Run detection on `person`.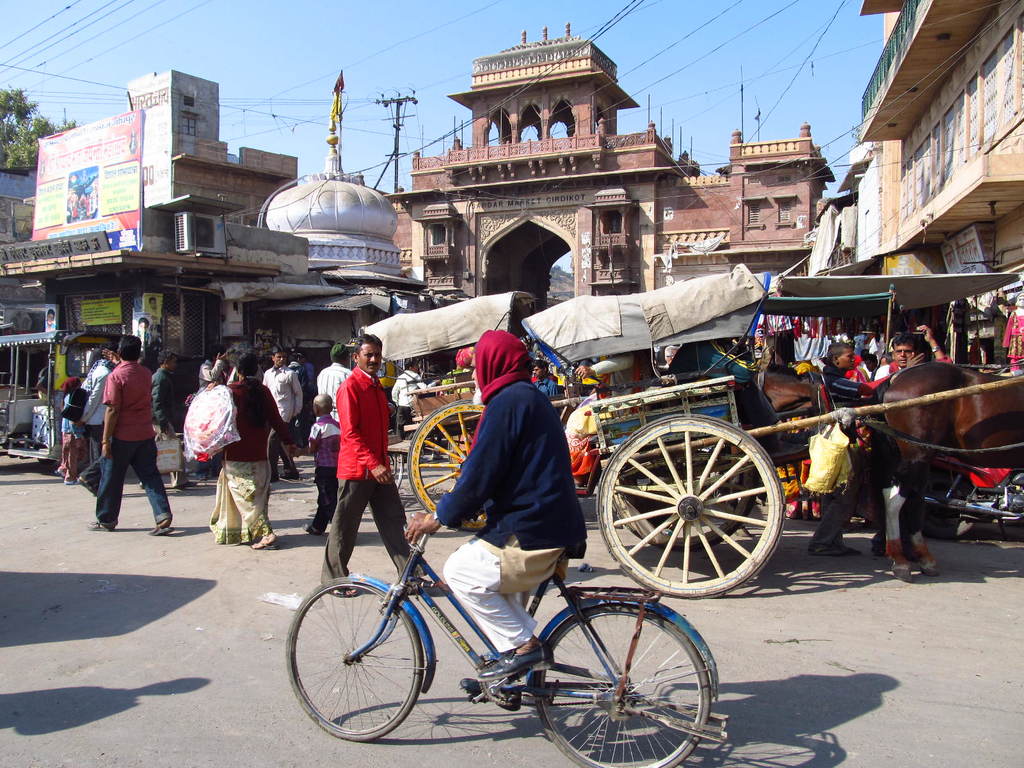
Result: {"left": 890, "top": 333, "right": 936, "bottom": 375}.
